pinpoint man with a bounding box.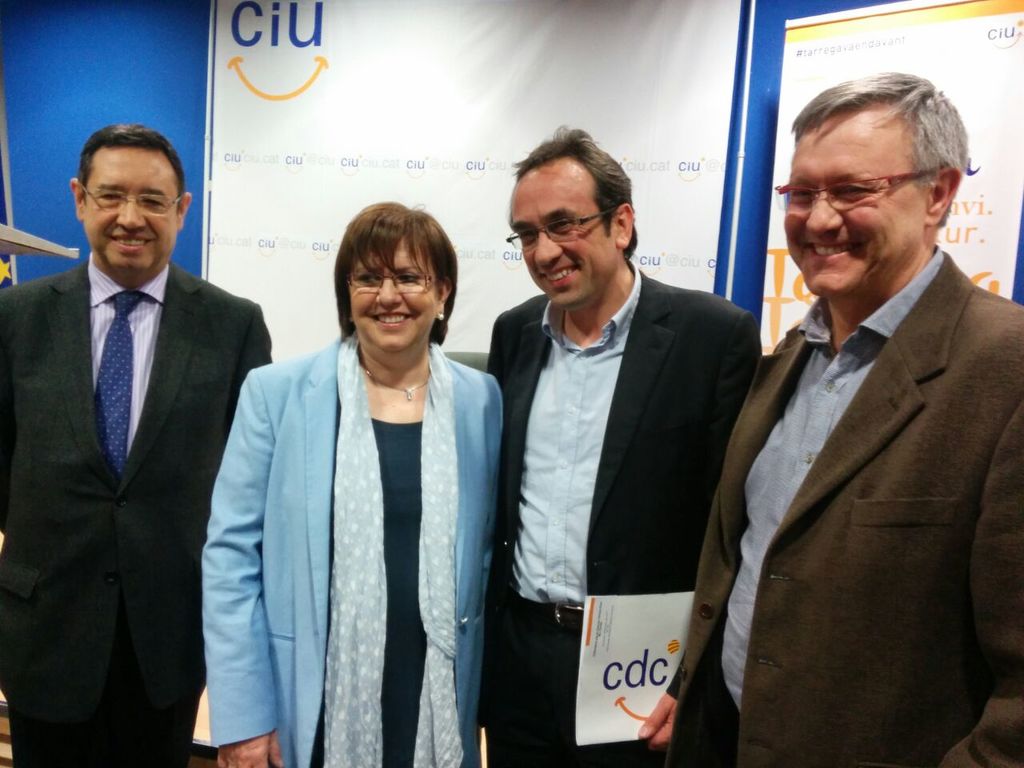
<box>485,114,761,767</box>.
